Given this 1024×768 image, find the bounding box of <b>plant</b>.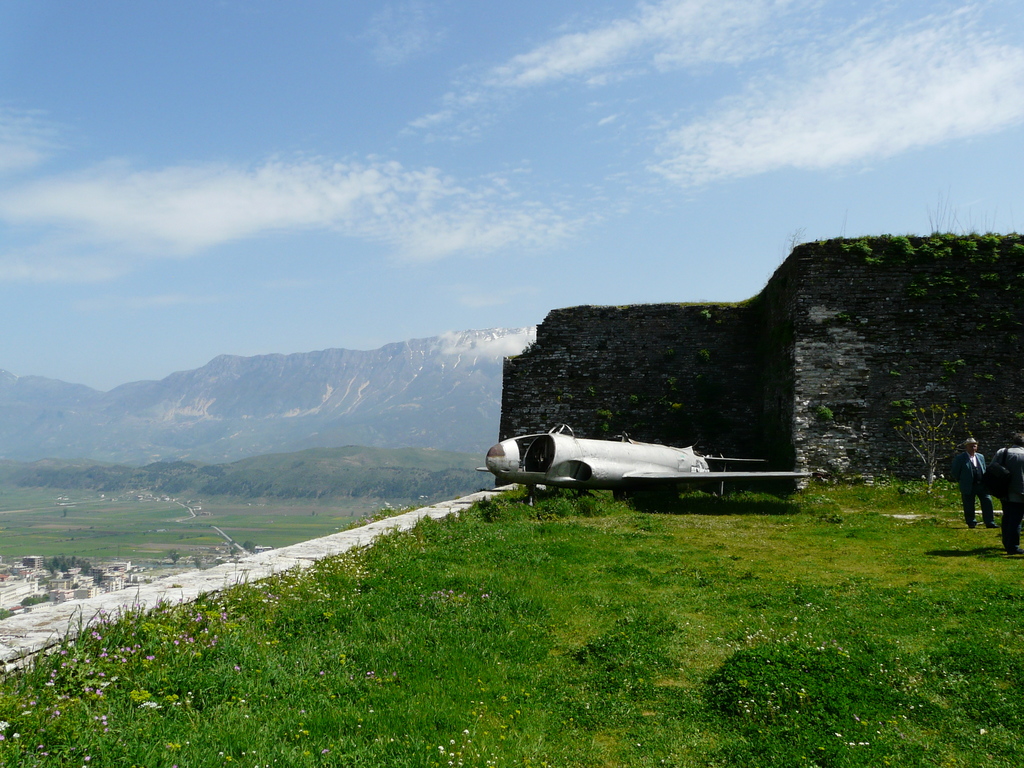
<region>701, 310, 712, 323</region>.
